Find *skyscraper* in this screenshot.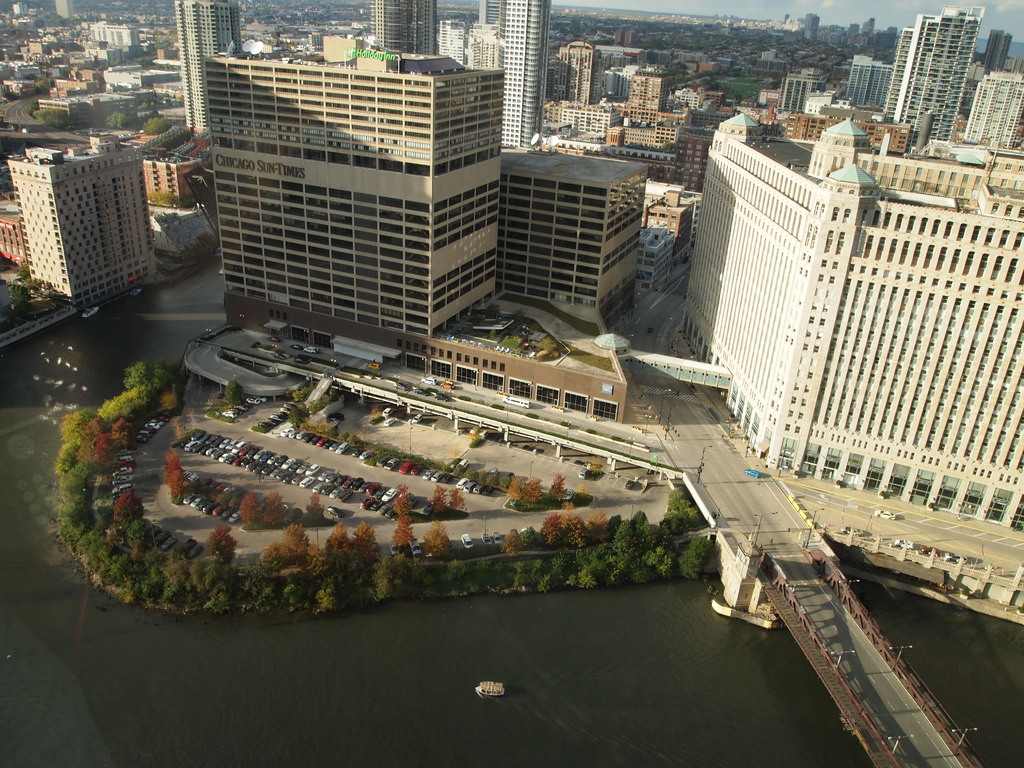
The bounding box for *skyscraper* is <region>891, 3, 985, 141</region>.
